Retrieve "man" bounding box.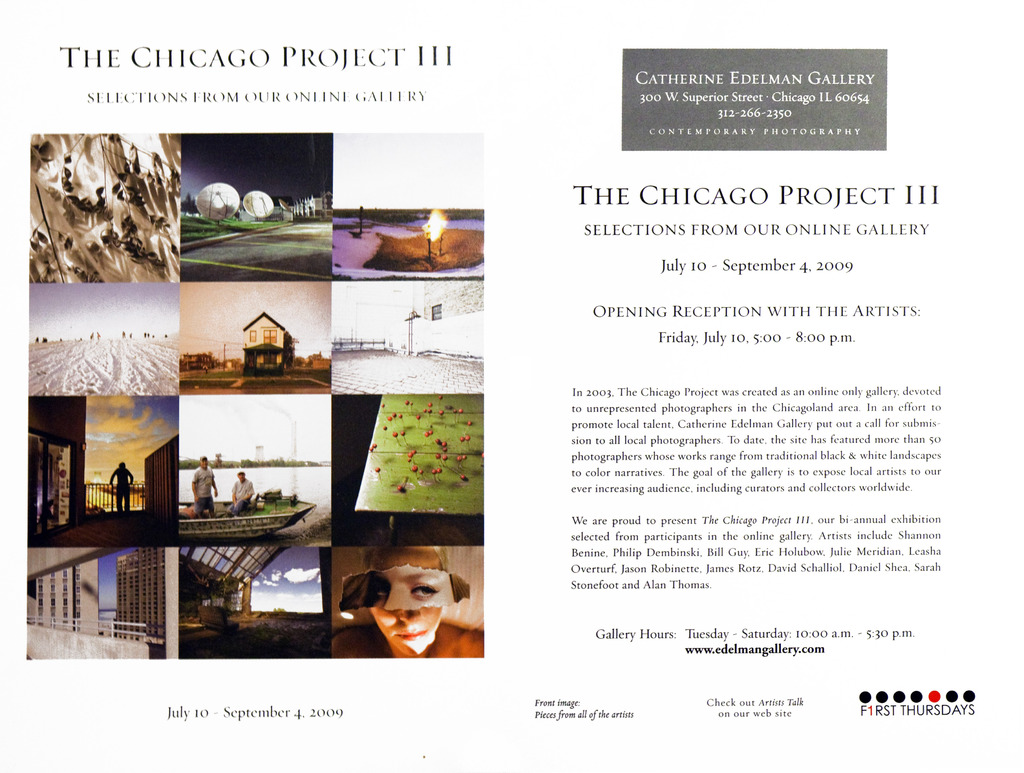
Bounding box: locate(189, 452, 222, 518).
